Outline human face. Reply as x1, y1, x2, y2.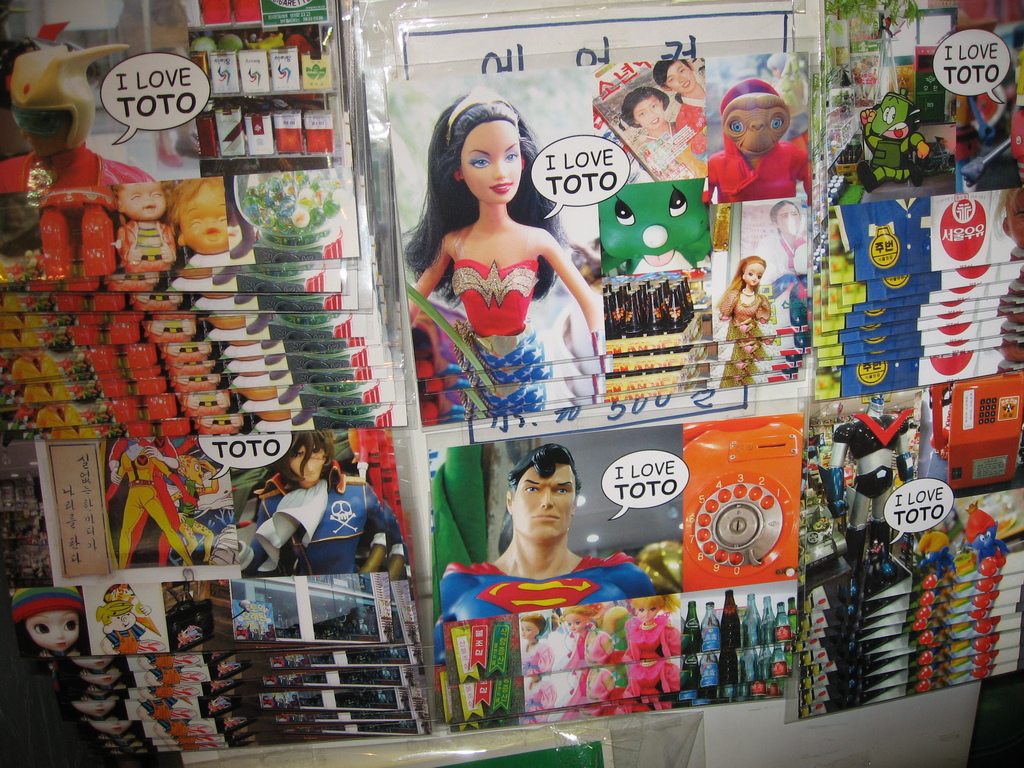
459, 120, 520, 203.
